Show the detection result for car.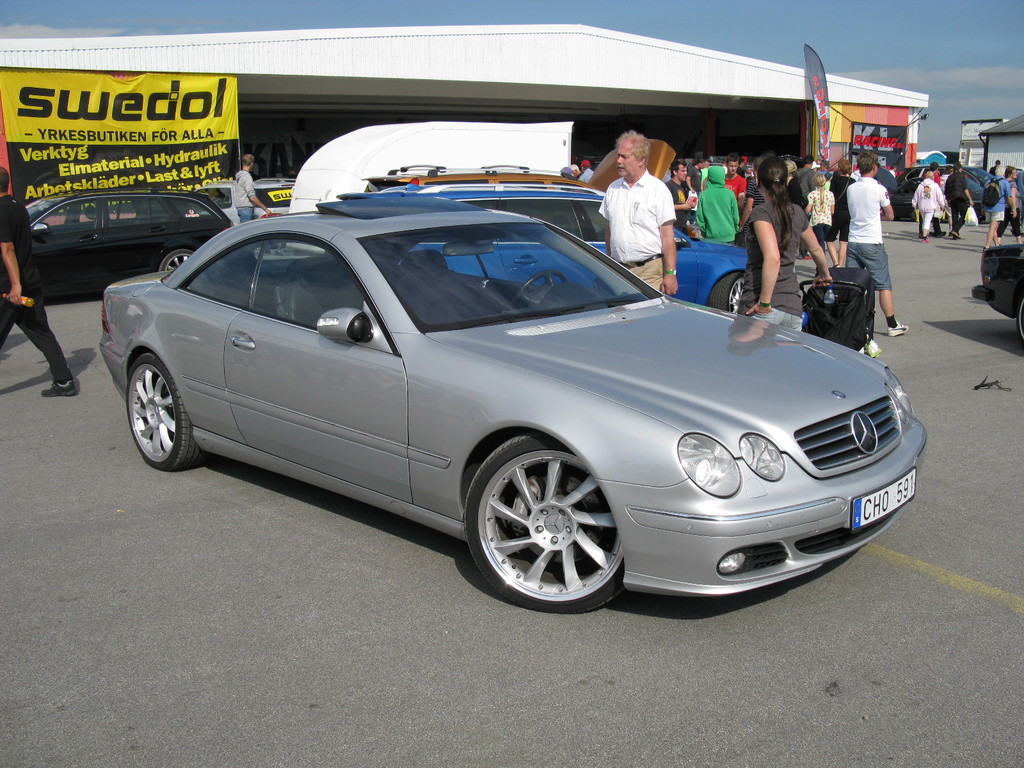
locate(198, 177, 294, 223).
